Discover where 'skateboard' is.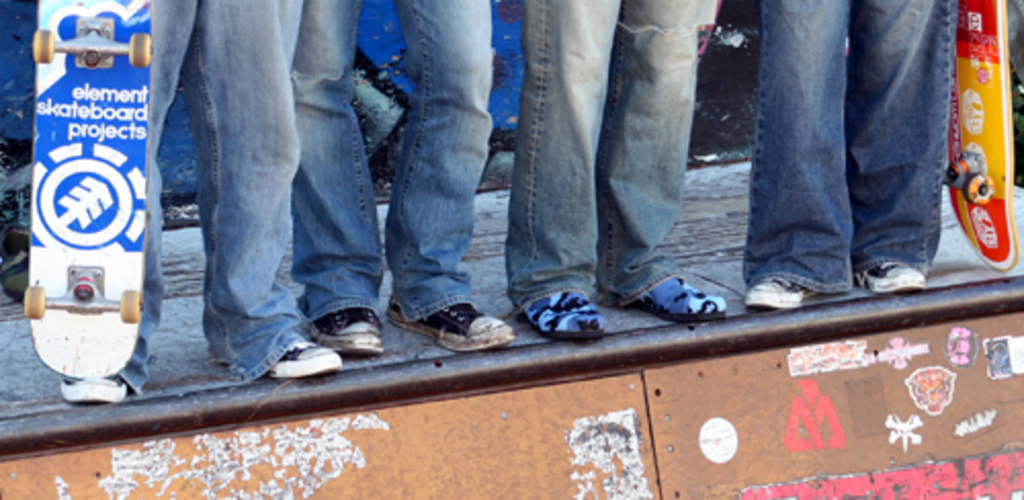
Discovered at crop(928, 27, 1010, 289).
